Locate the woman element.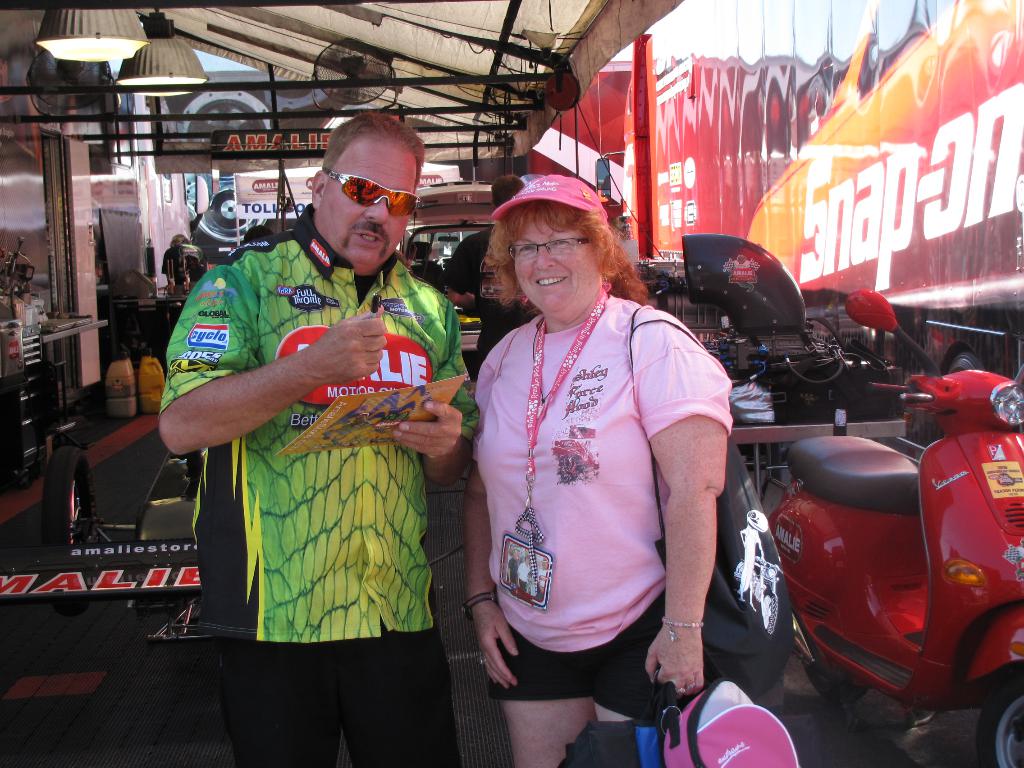
Element bbox: [461,164,751,767].
